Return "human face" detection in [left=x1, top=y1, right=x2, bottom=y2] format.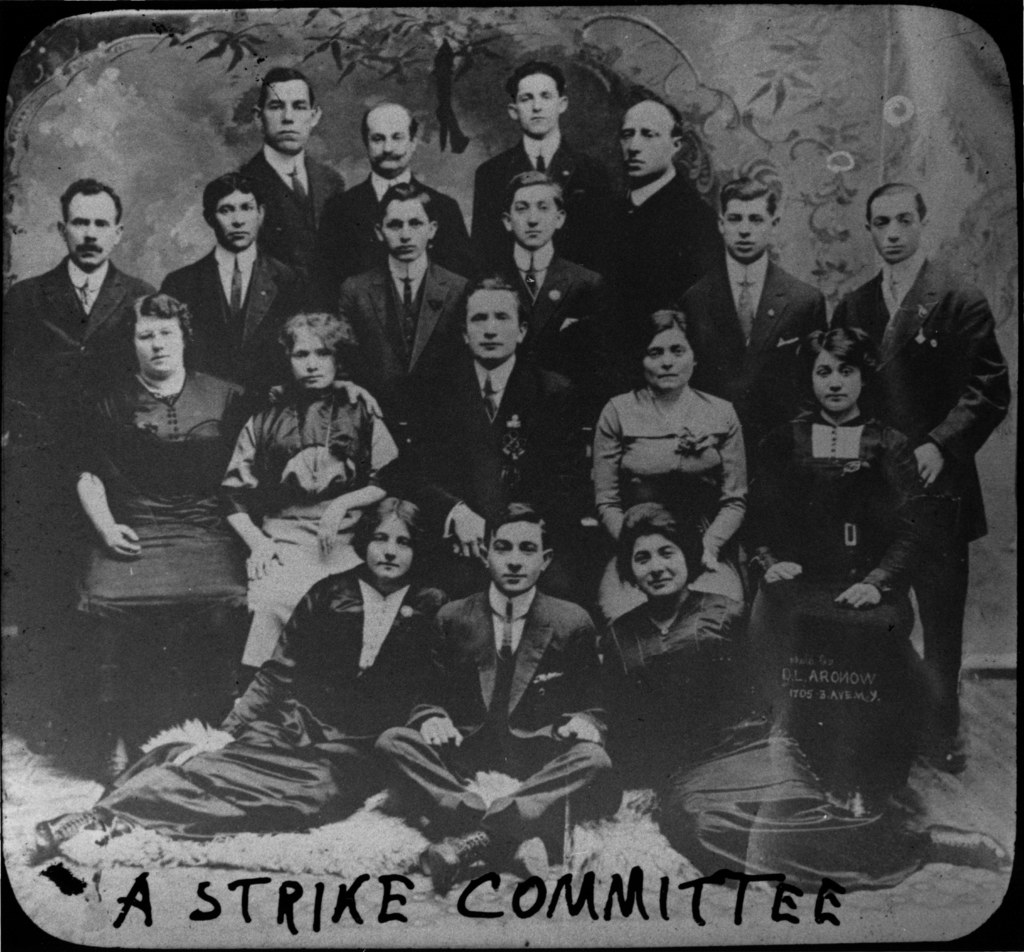
[left=221, top=188, right=260, bottom=250].
